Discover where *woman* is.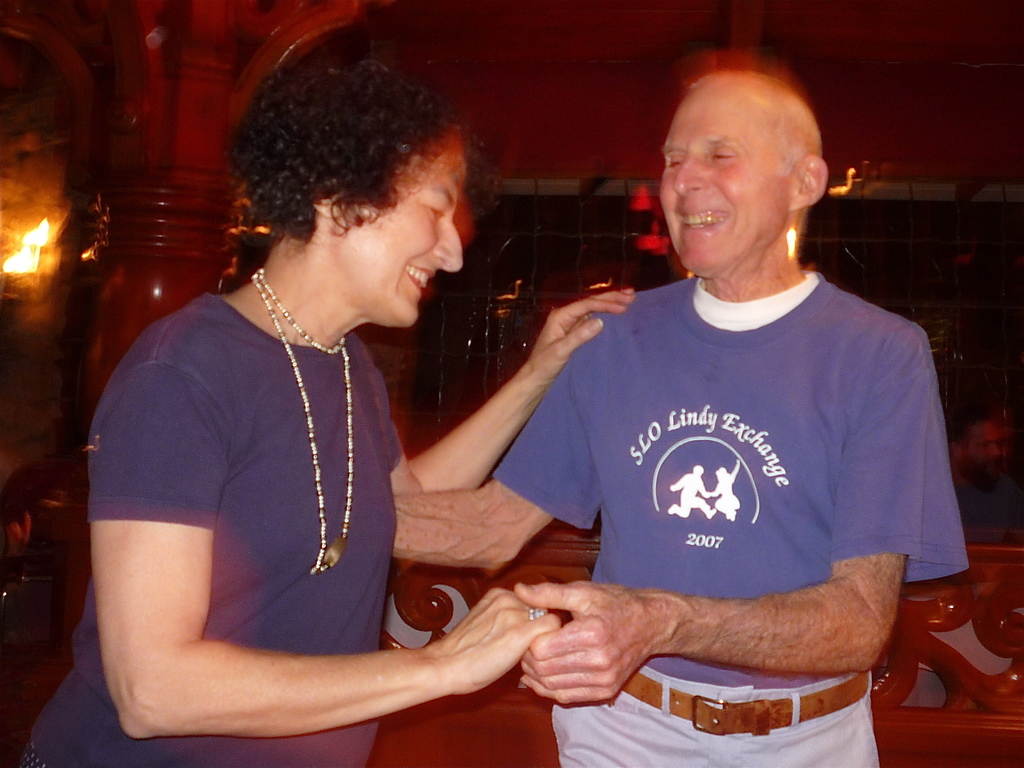
Discovered at [x1=82, y1=83, x2=596, y2=764].
